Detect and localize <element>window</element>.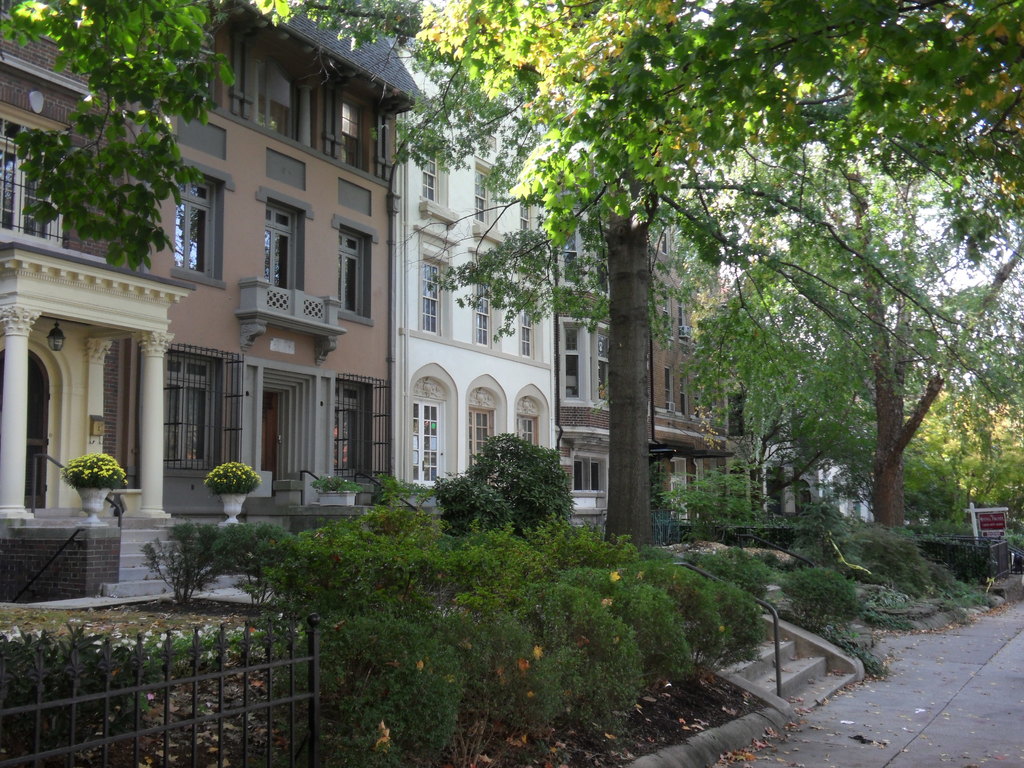
Localized at 569 458 602 490.
